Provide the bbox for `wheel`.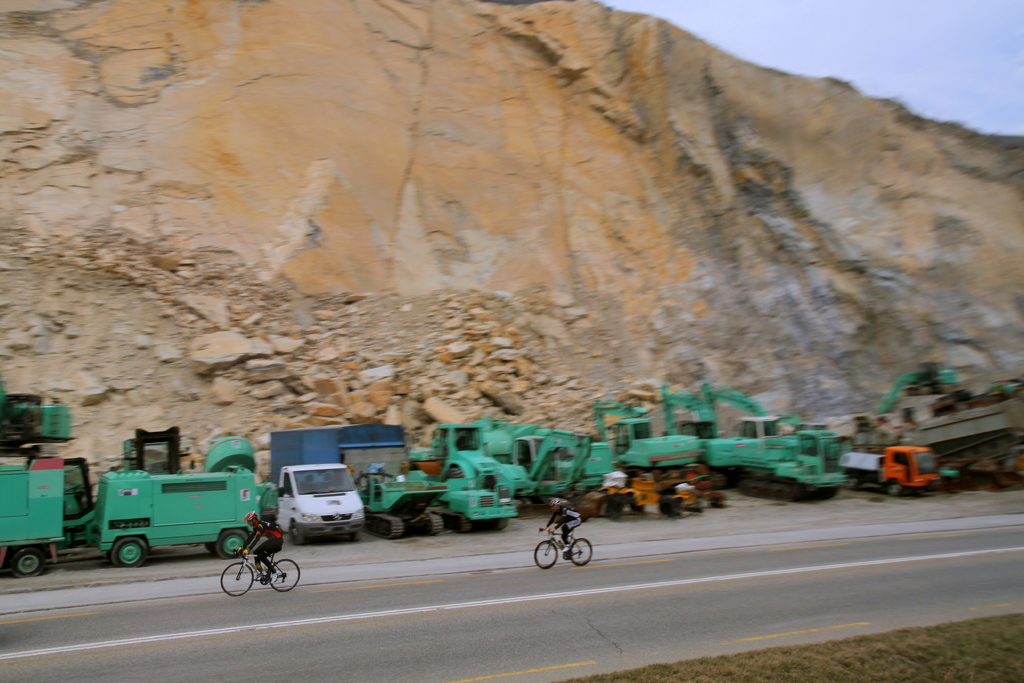
pyautogui.locateOnScreen(888, 481, 902, 497).
